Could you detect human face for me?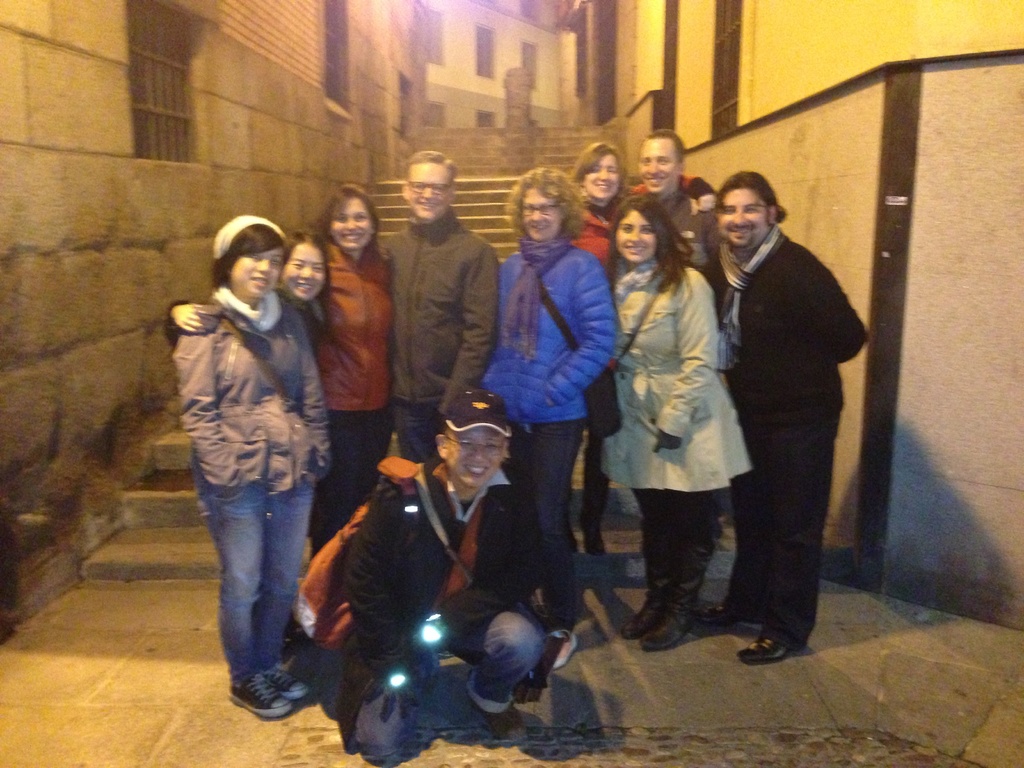
Detection result: {"left": 522, "top": 189, "right": 562, "bottom": 241}.
